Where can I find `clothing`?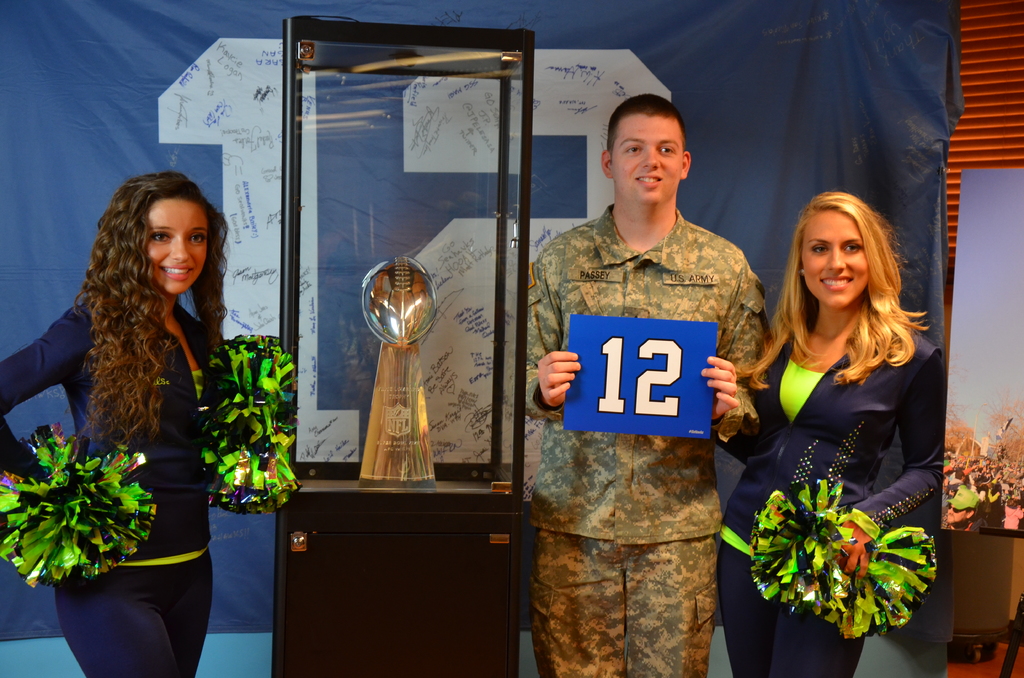
You can find it at region(704, 323, 955, 677).
